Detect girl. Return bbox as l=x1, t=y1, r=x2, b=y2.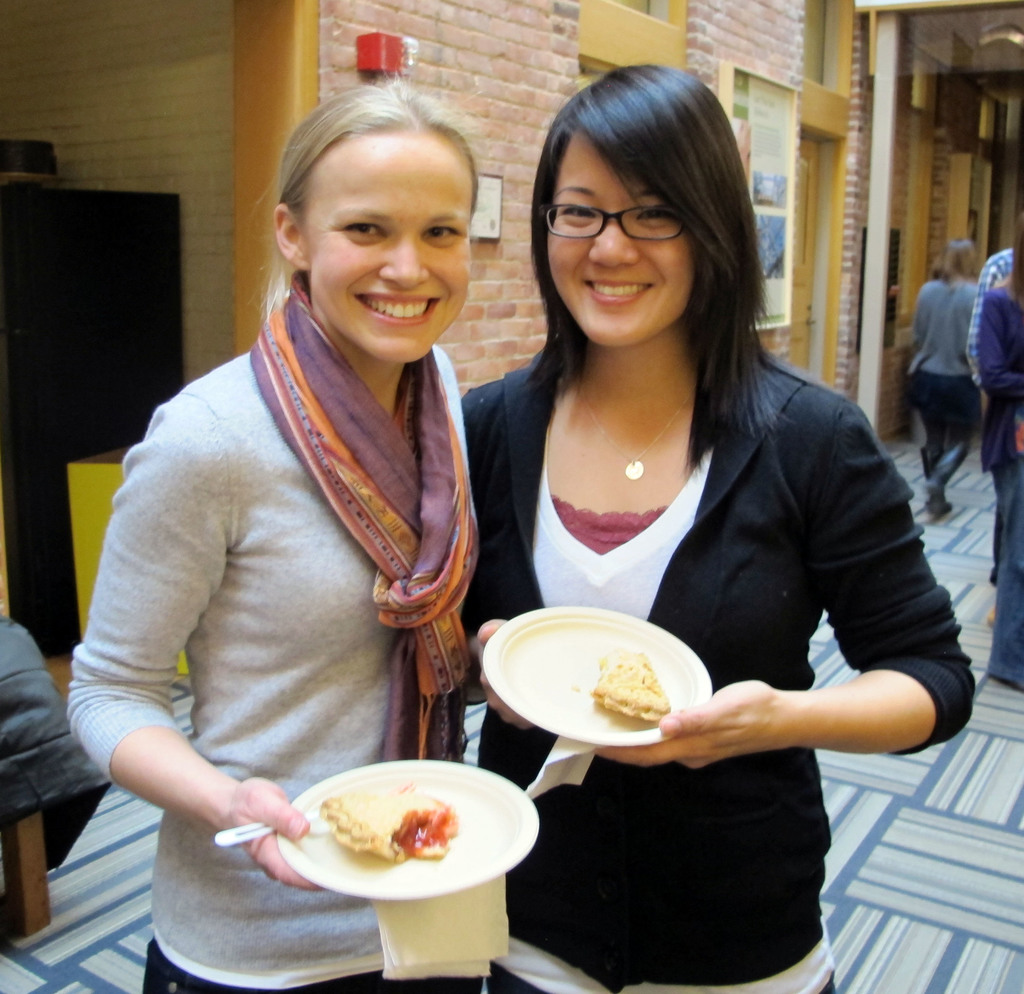
l=980, t=209, r=1023, b=693.
